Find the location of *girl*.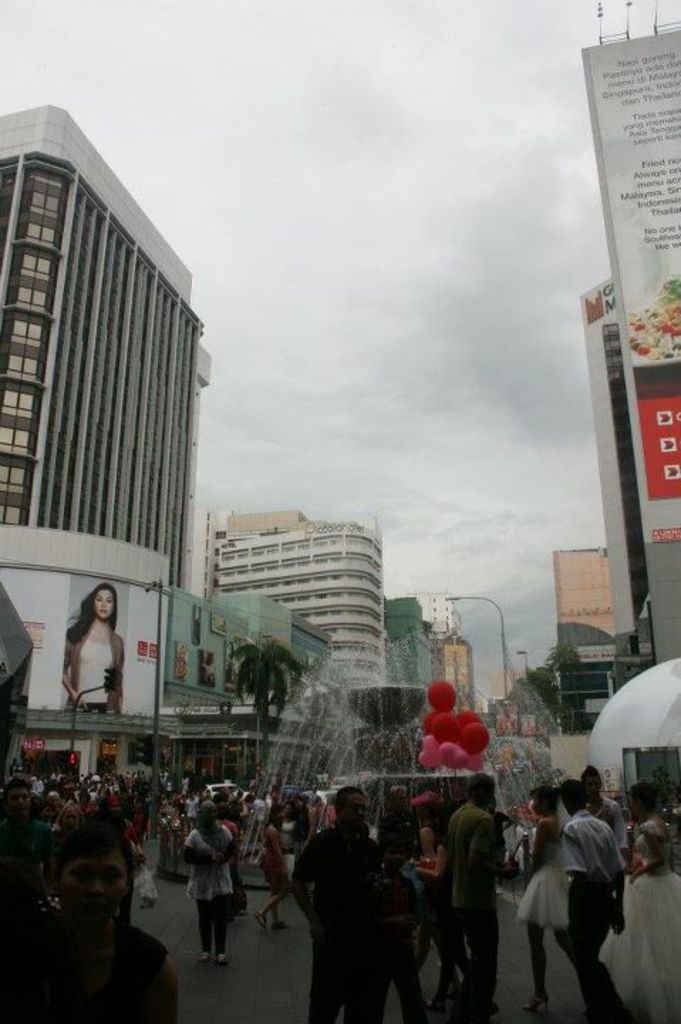
Location: x1=601 y1=781 x2=680 y2=1023.
